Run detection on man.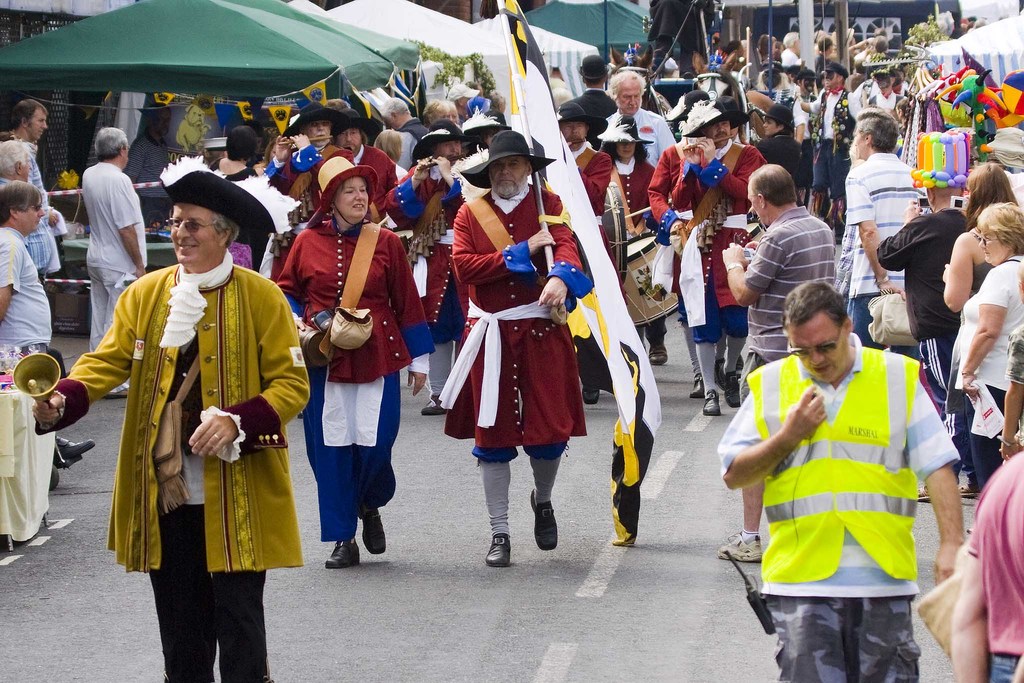
Result: select_region(0, 97, 62, 209).
